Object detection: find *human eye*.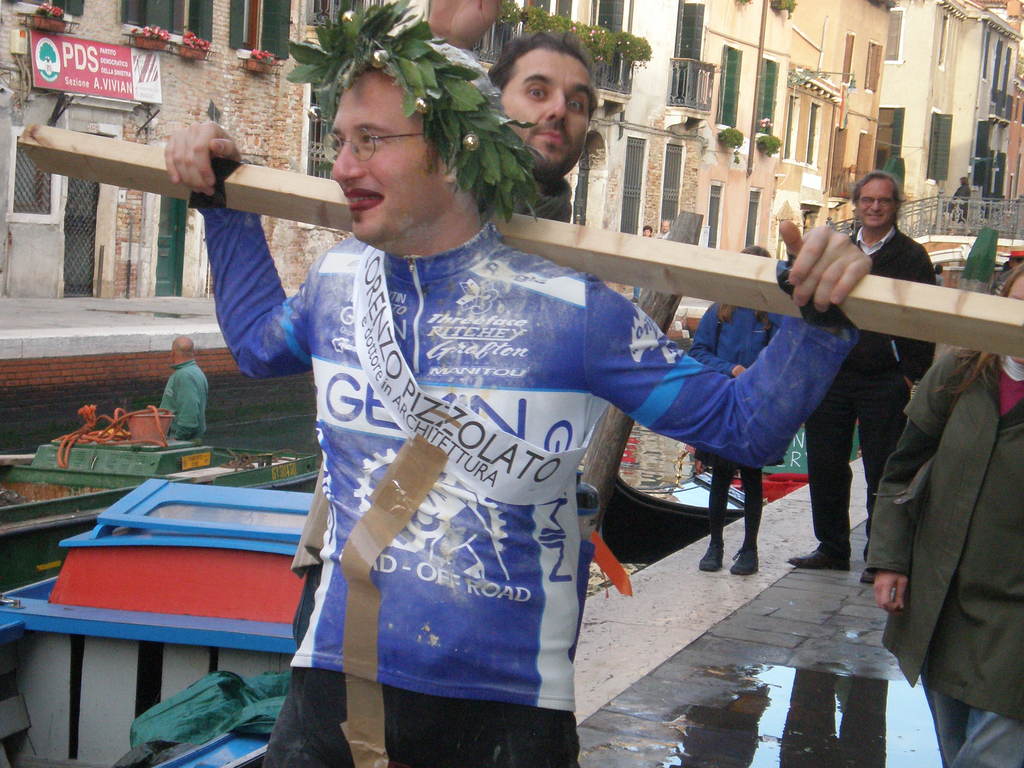
locate(862, 198, 872, 203).
